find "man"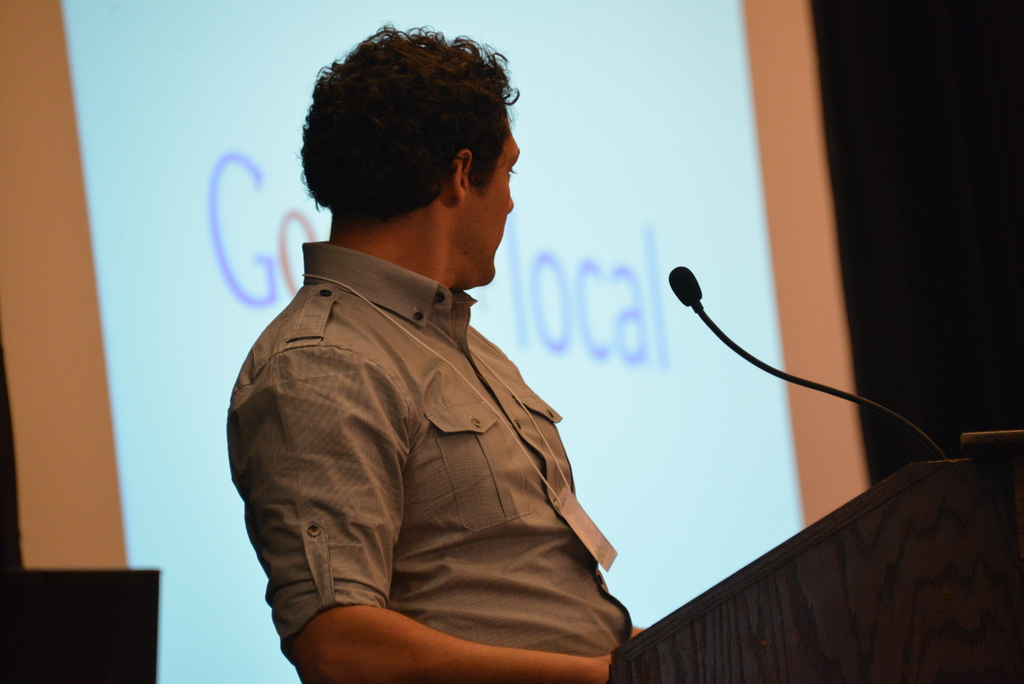
[222,22,647,683]
